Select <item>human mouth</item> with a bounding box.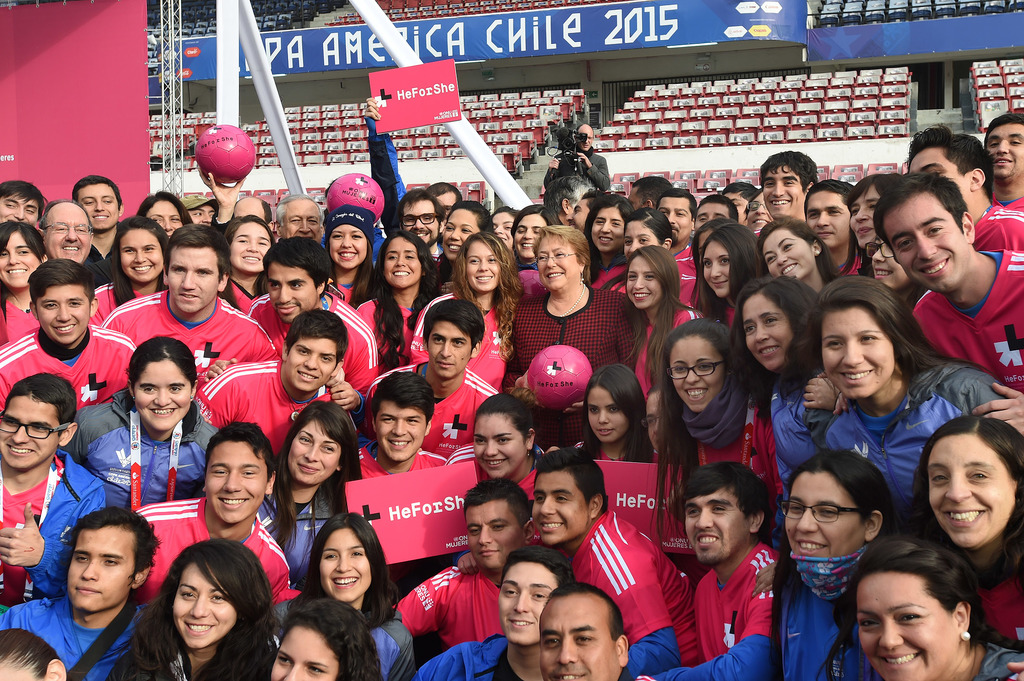
detection(4, 264, 26, 278).
